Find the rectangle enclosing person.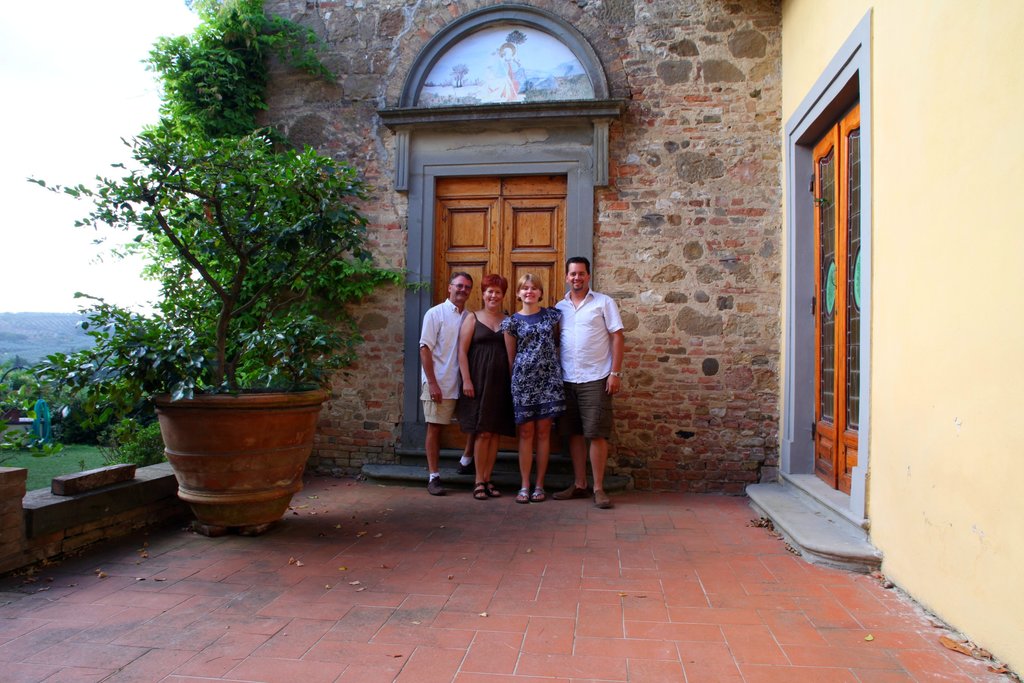
select_region(536, 245, 627, 511).
